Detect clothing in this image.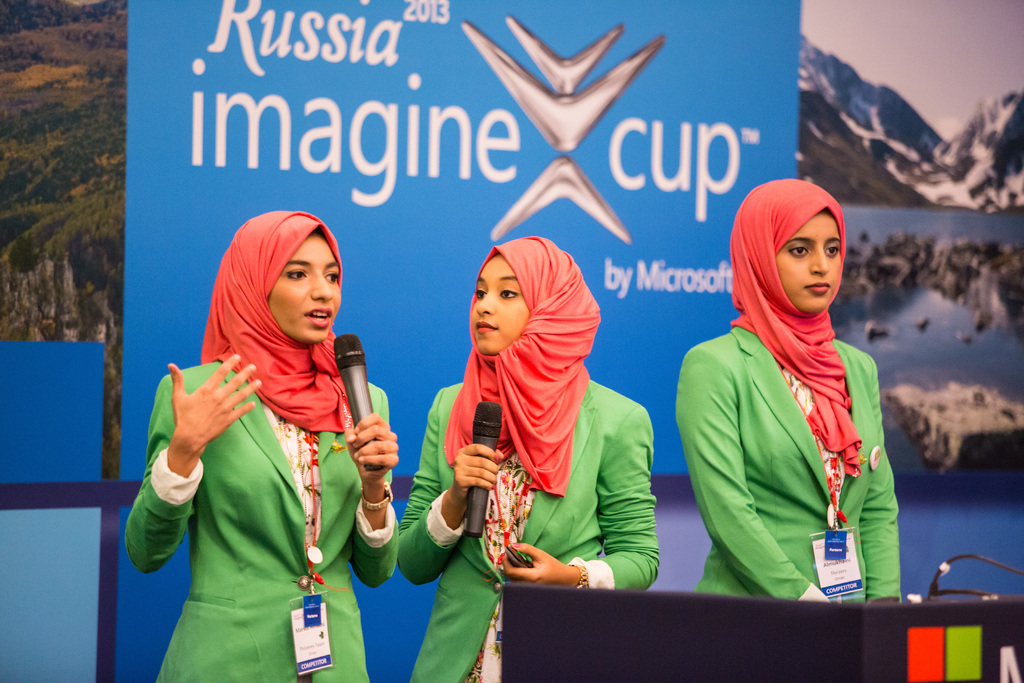
Detection: bbox=[675, 240, 911, 605].
